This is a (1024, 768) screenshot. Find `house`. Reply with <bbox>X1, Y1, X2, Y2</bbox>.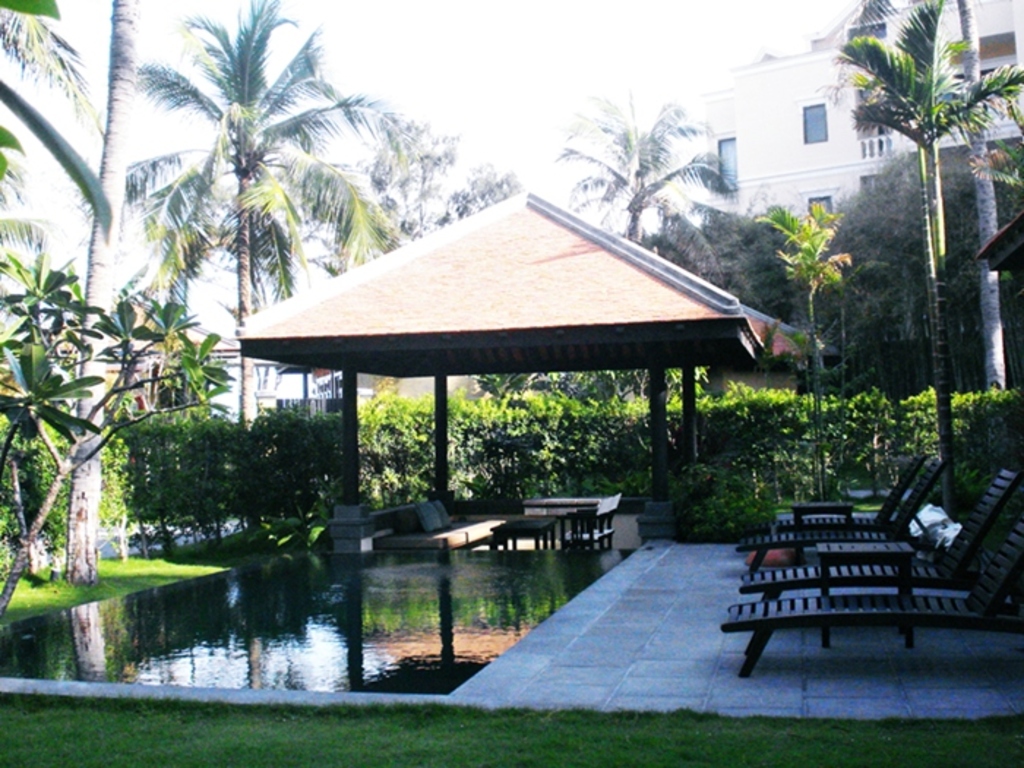
<bbox>603, 0, 1023, 386</bbox>.
